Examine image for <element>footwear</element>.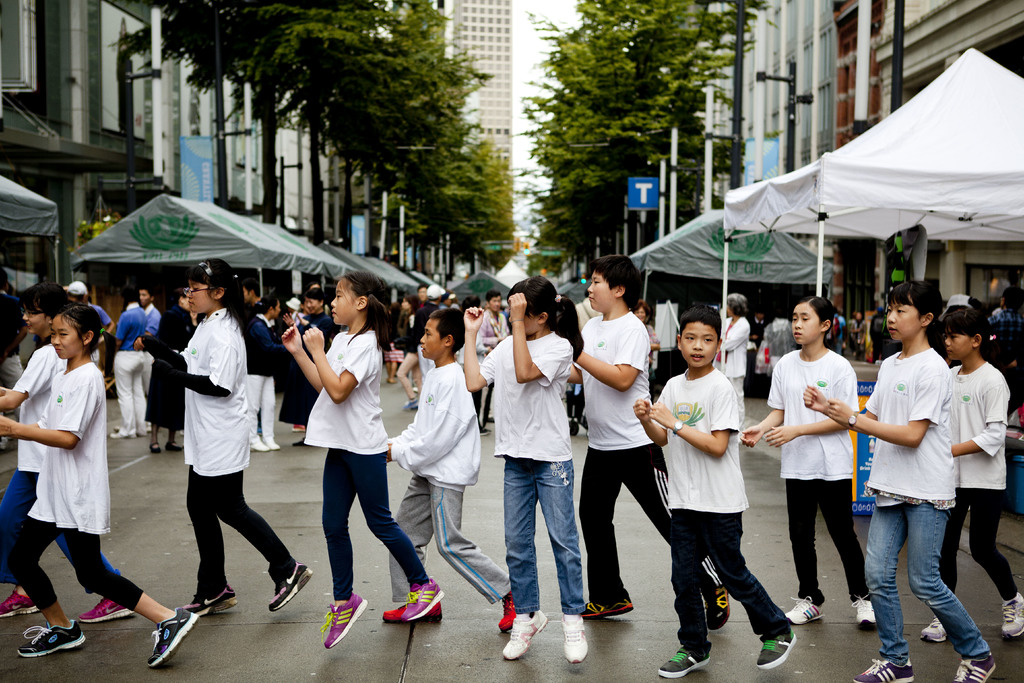
Examination result: x1=10, y1=620, x2=91, y2=657.
